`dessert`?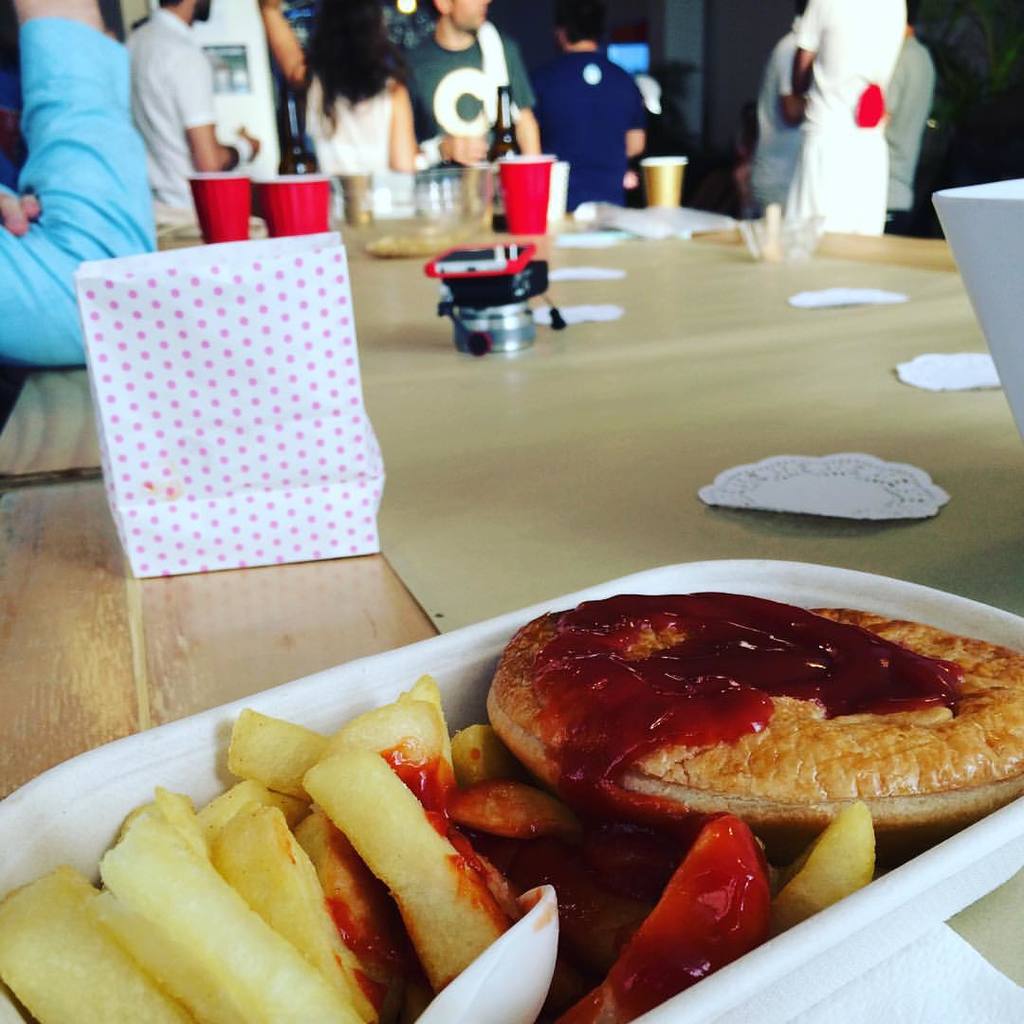
region(418, 887, 557, 1023)
